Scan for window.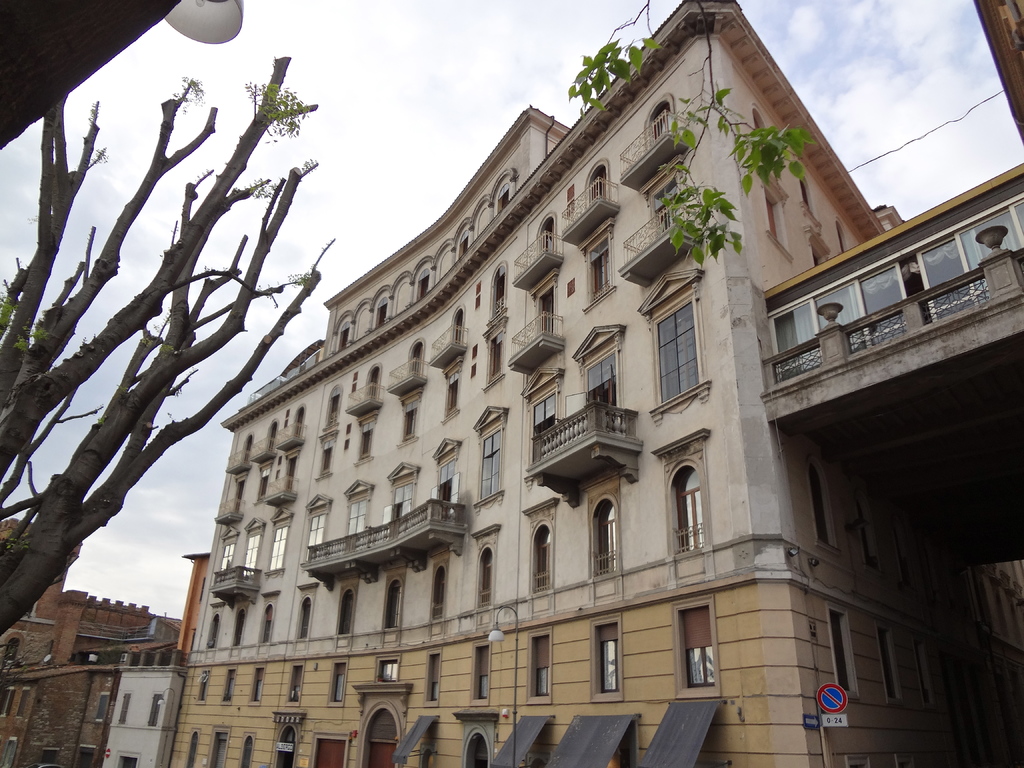
Scan result: (left=813, top=200, right=1009, bottom=339).
